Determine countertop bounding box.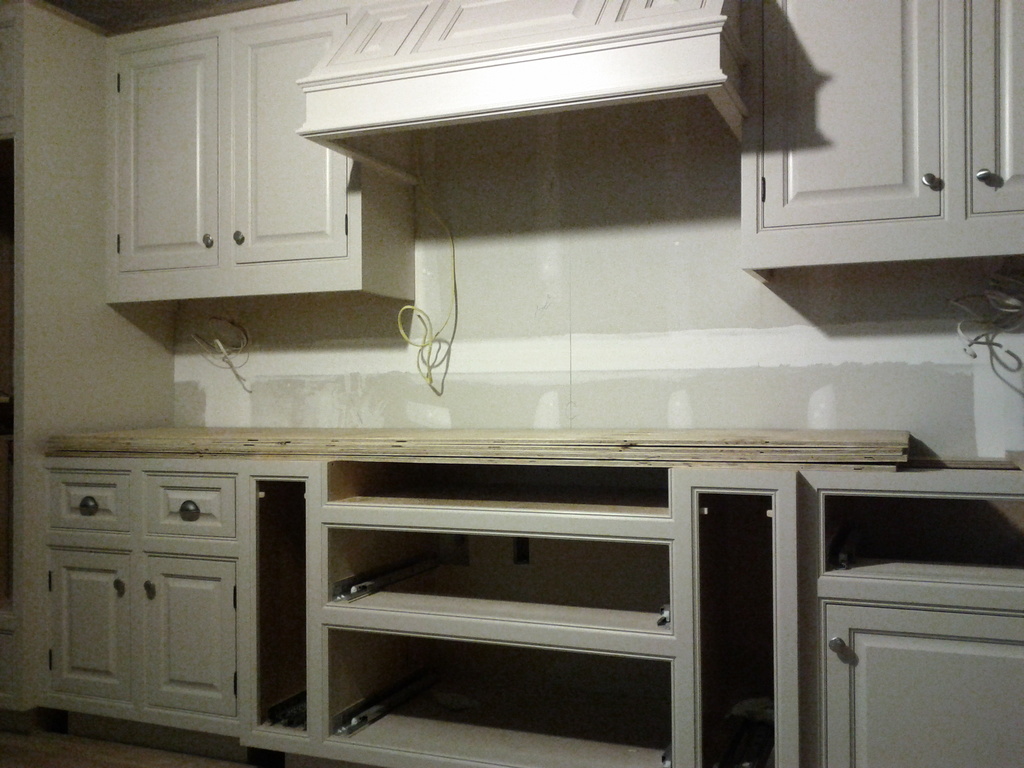
Determined: [35,418,1022,767].
